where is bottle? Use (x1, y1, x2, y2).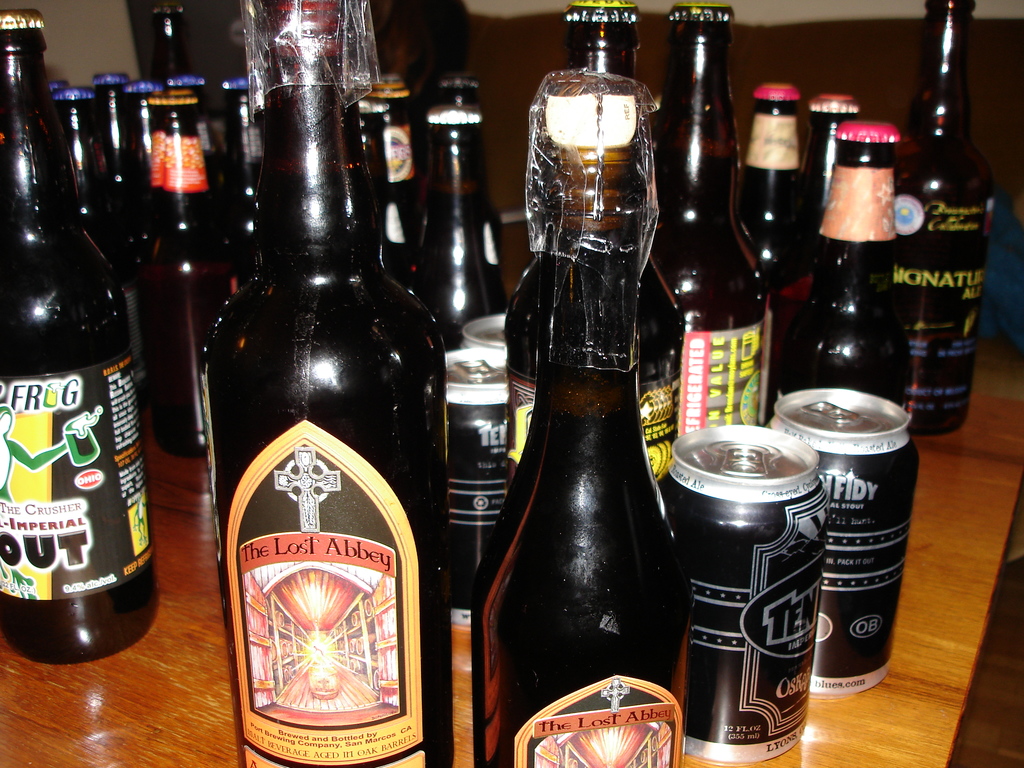
(566, 0, 690, 490).
